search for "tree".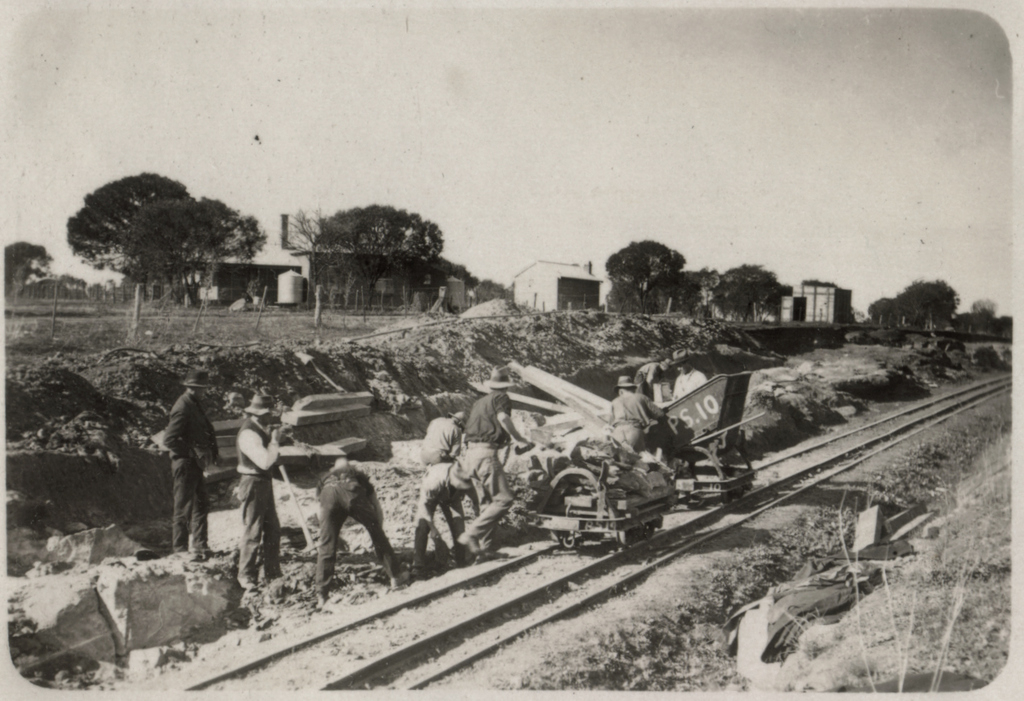
Found at select_region(600, 230, 685, 316).
